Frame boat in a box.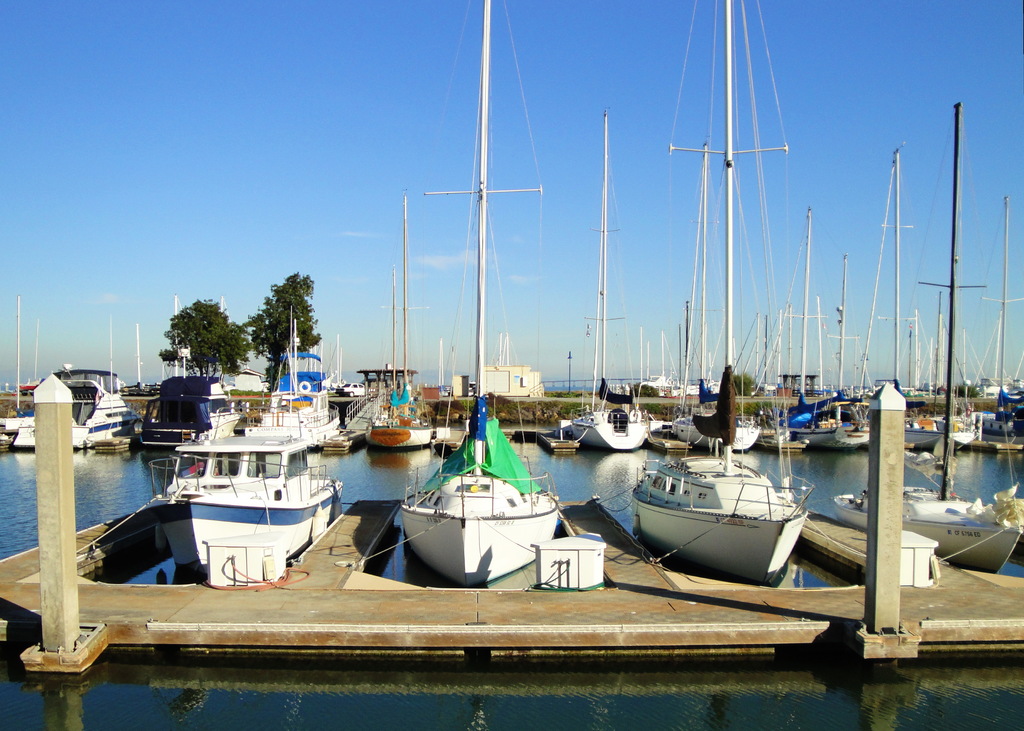
[left=945, top=333, right=981, bottom=450].
